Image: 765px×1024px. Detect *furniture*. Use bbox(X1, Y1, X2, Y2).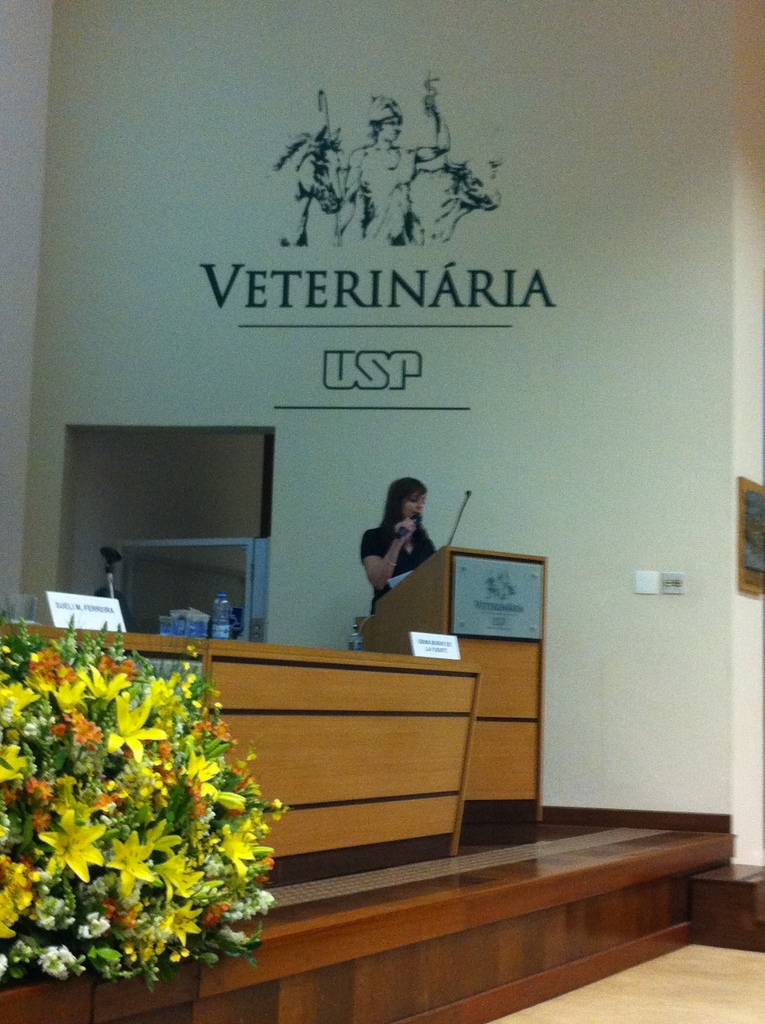
bbox(369, 545, 551, 827).
